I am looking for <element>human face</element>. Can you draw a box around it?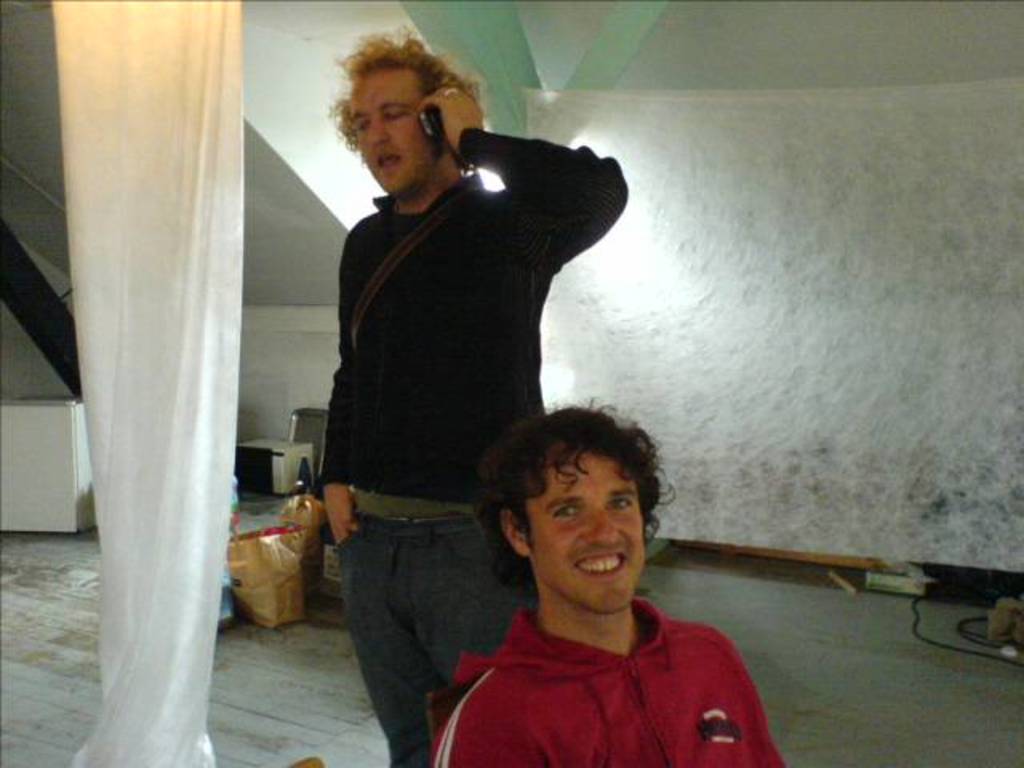
Sure, the bounding box is 525, 458, 646, 614.
